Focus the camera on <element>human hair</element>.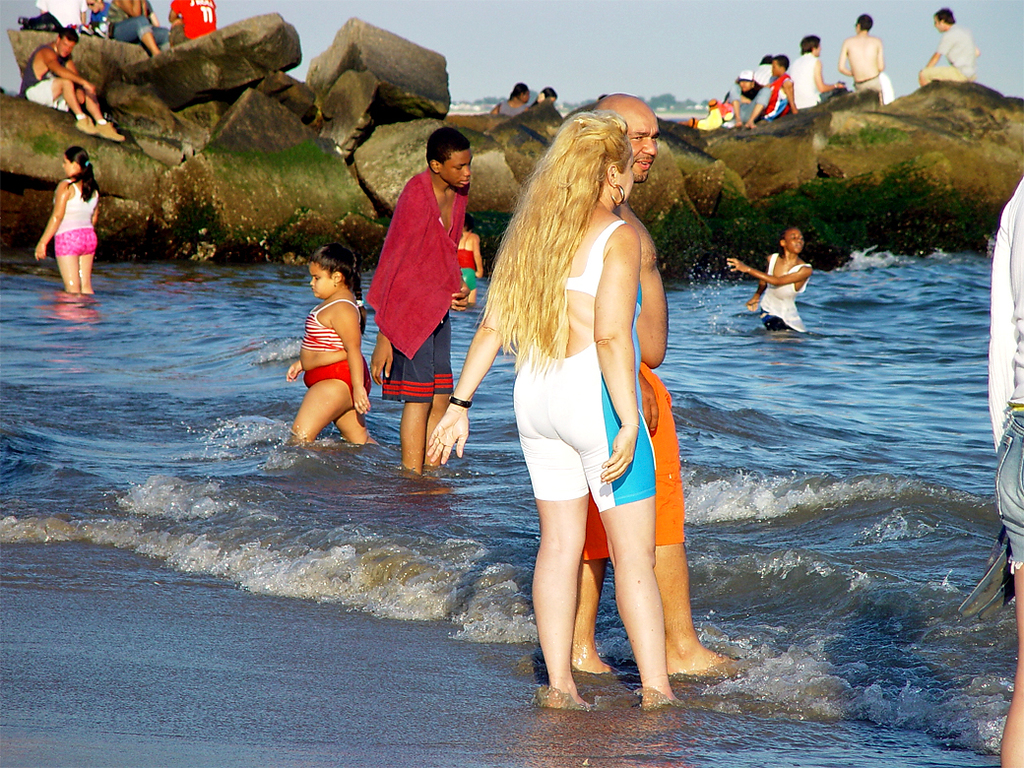
Focus region: region(57, 25, 82, 42).
